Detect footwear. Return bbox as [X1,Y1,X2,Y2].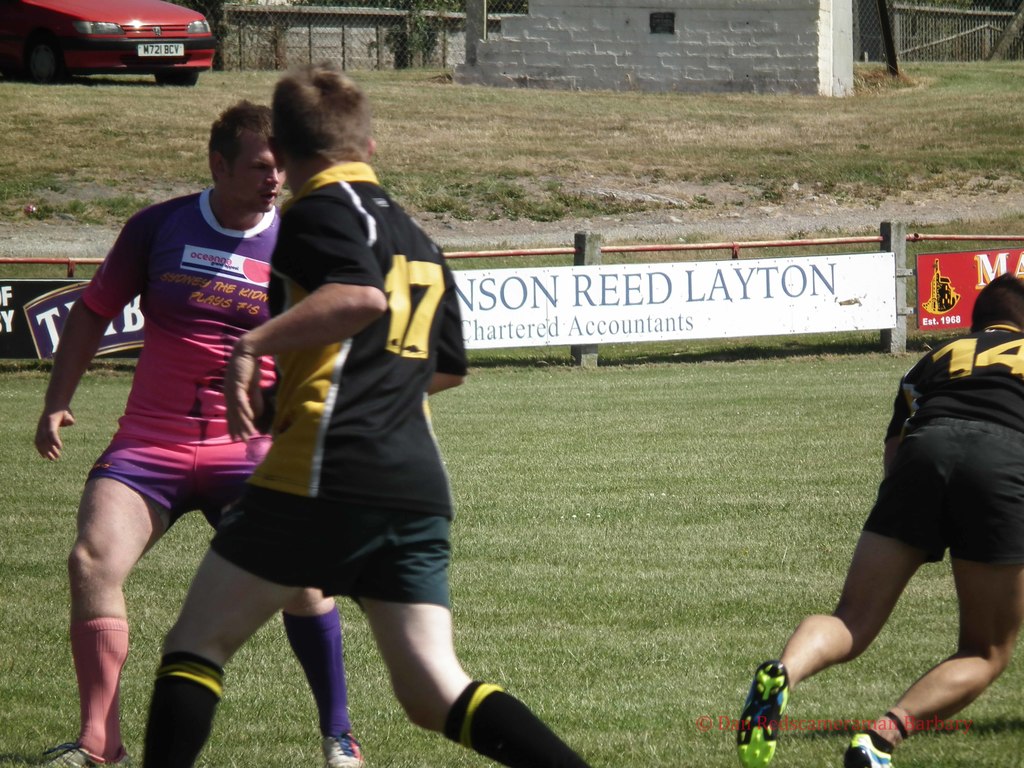
[842,724,892,765].
